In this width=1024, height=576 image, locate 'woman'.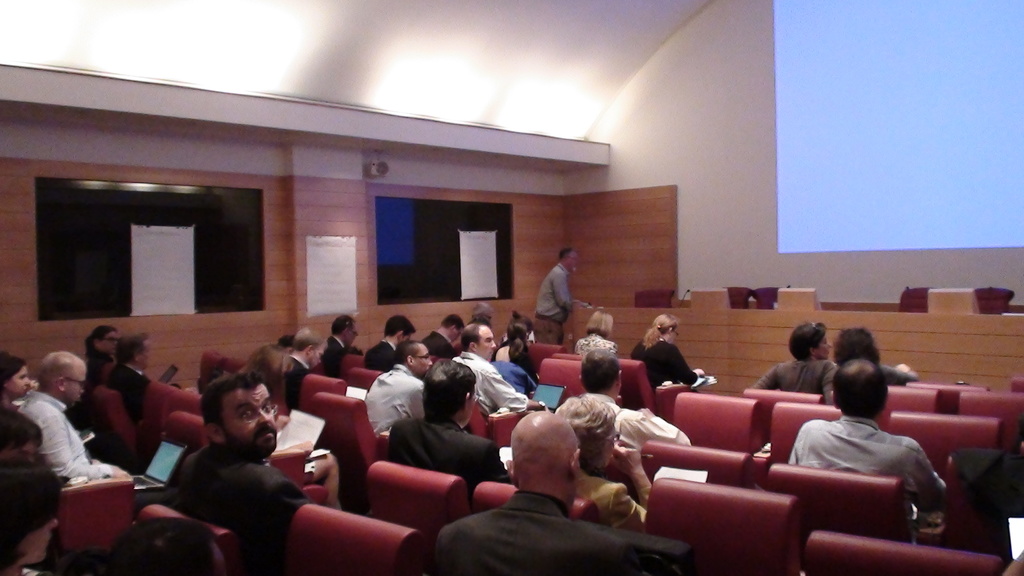
Bounding box: <box>246,343,296,422</box>.
